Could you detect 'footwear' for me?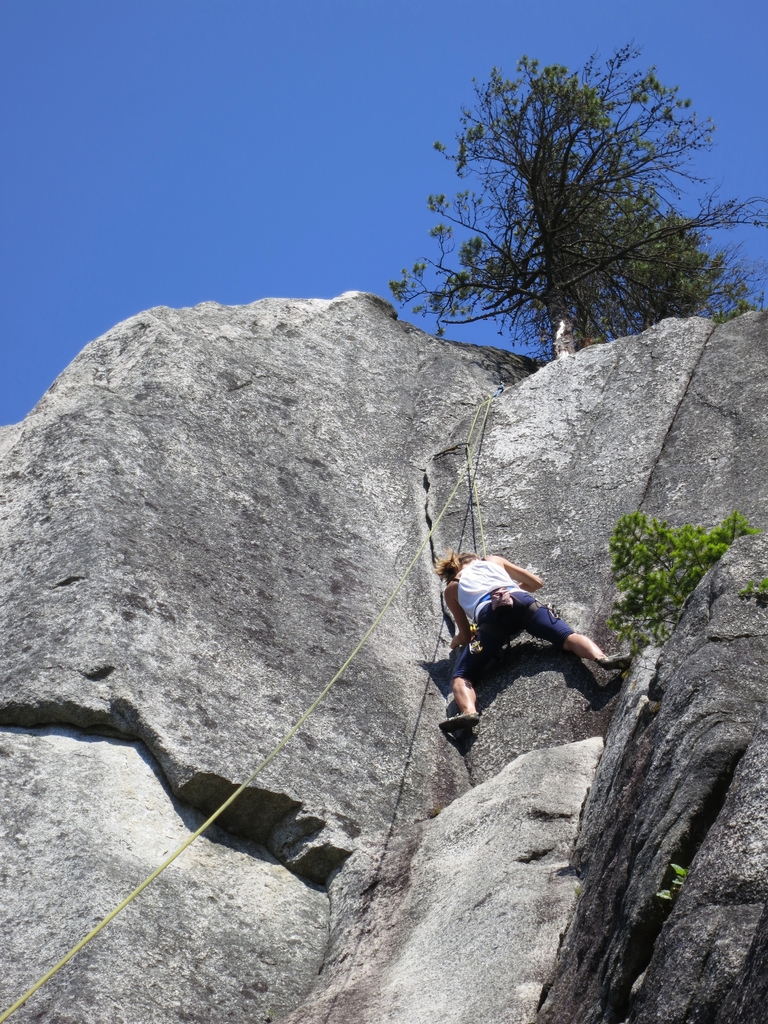
Detection result: region(441, 711, 479, 732).
